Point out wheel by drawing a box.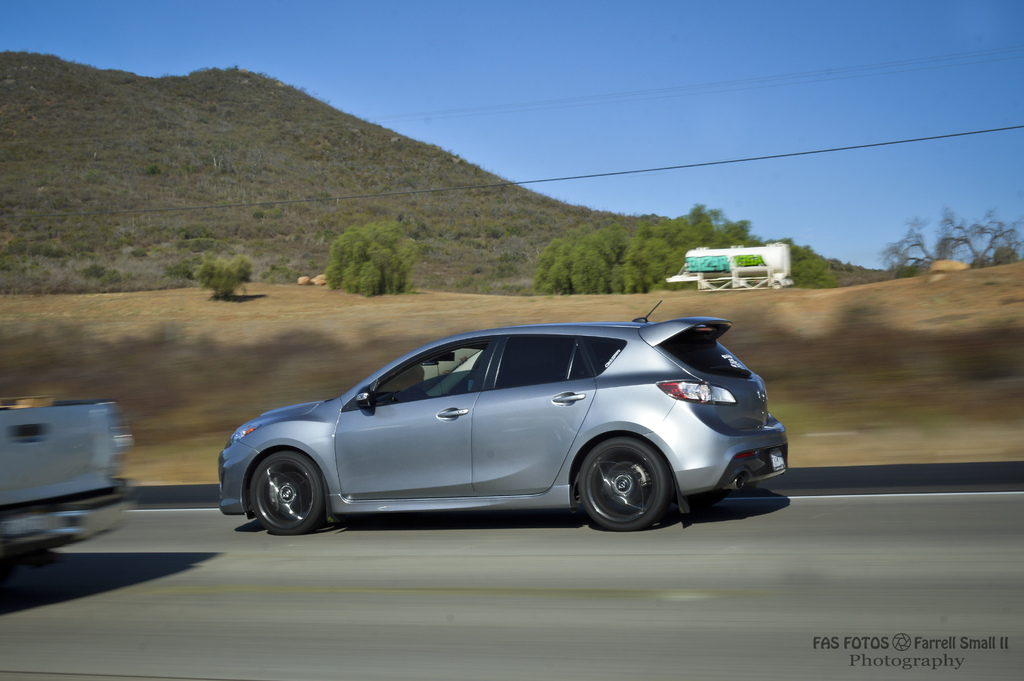
<box>579,435,673,535</box>.
